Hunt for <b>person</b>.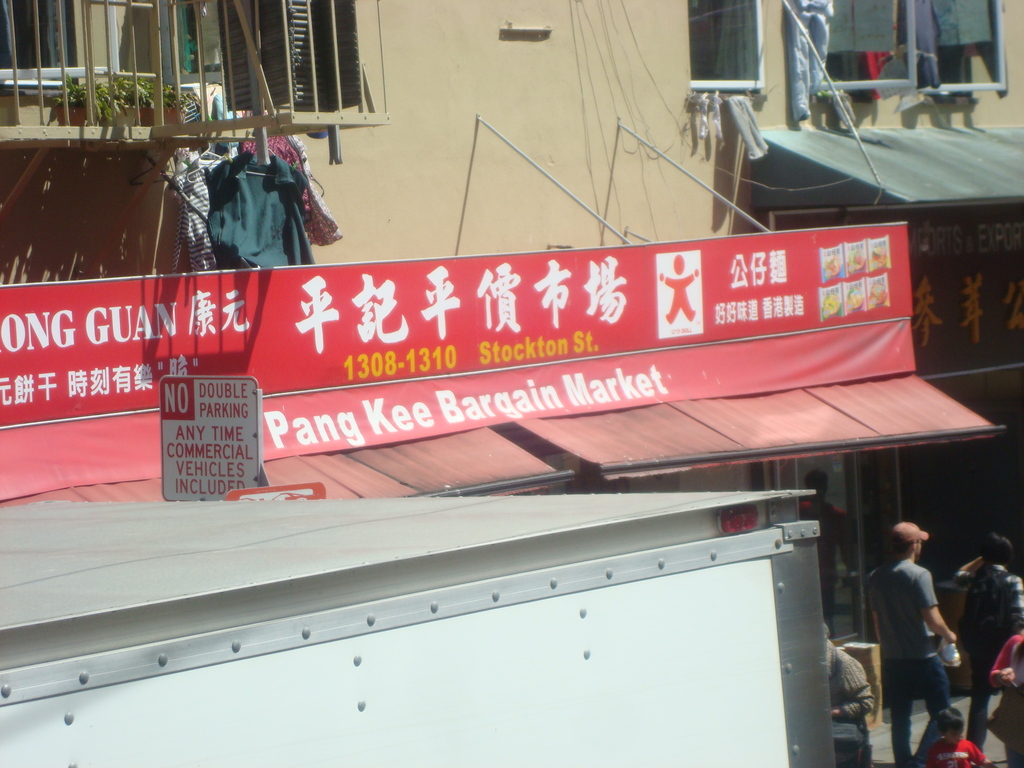
Hunted down at (924, 707, 995, 767).
